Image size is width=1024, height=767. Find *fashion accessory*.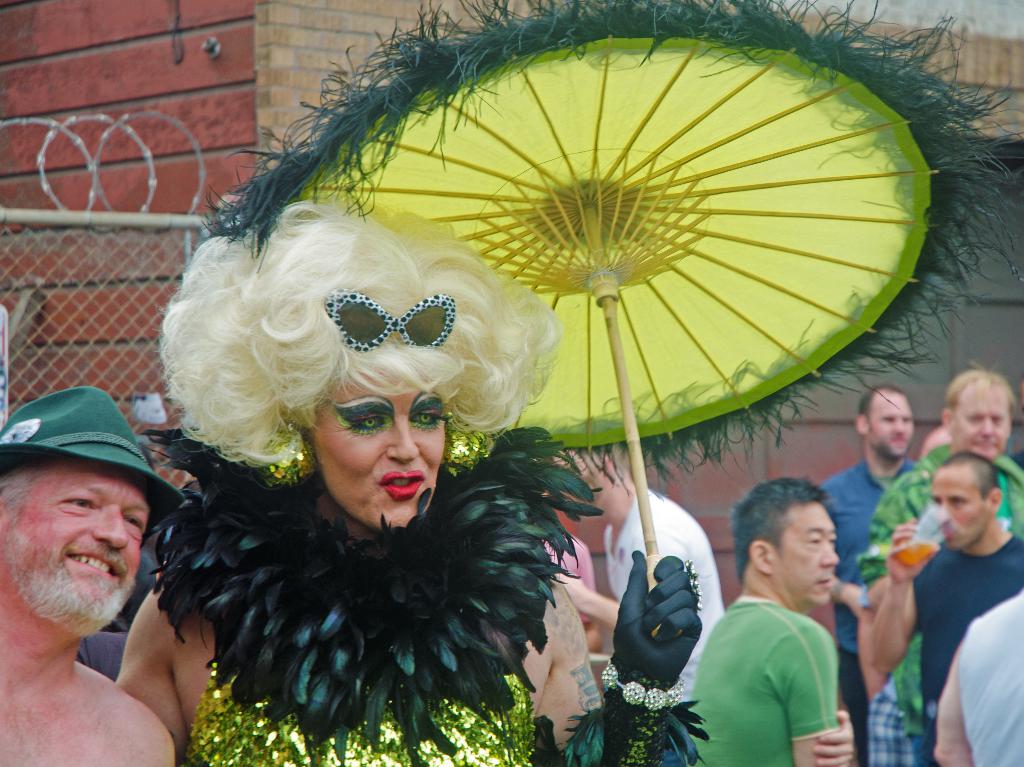
{"left": 683, "top": 558, "right": 700, "bottom": 585}.
